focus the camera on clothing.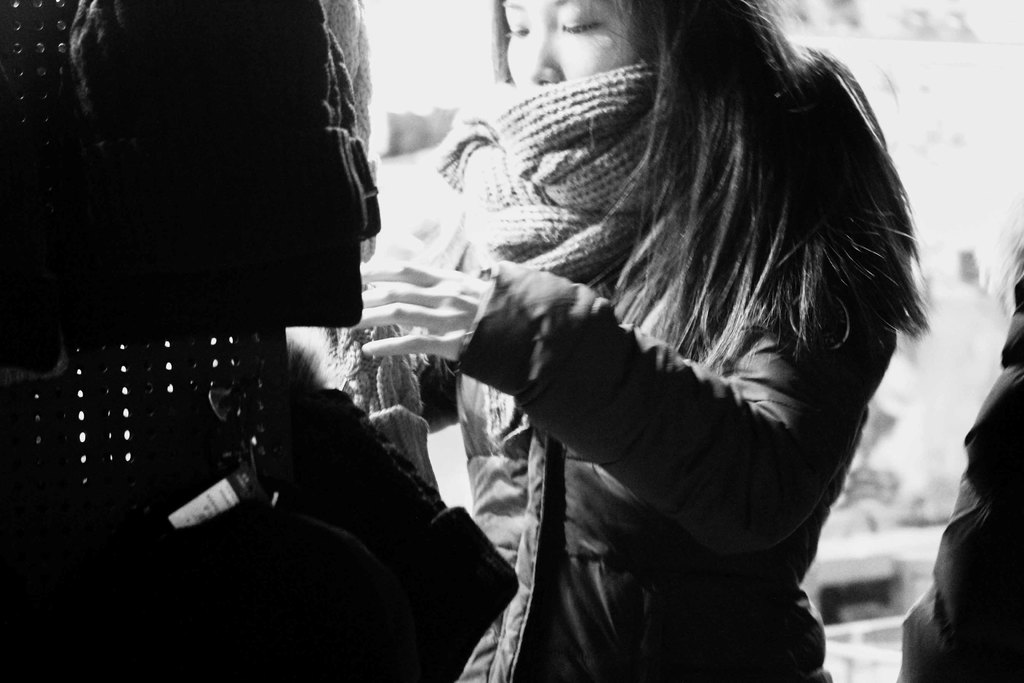
Focus region: Rect(326, 58, 893, 682).
